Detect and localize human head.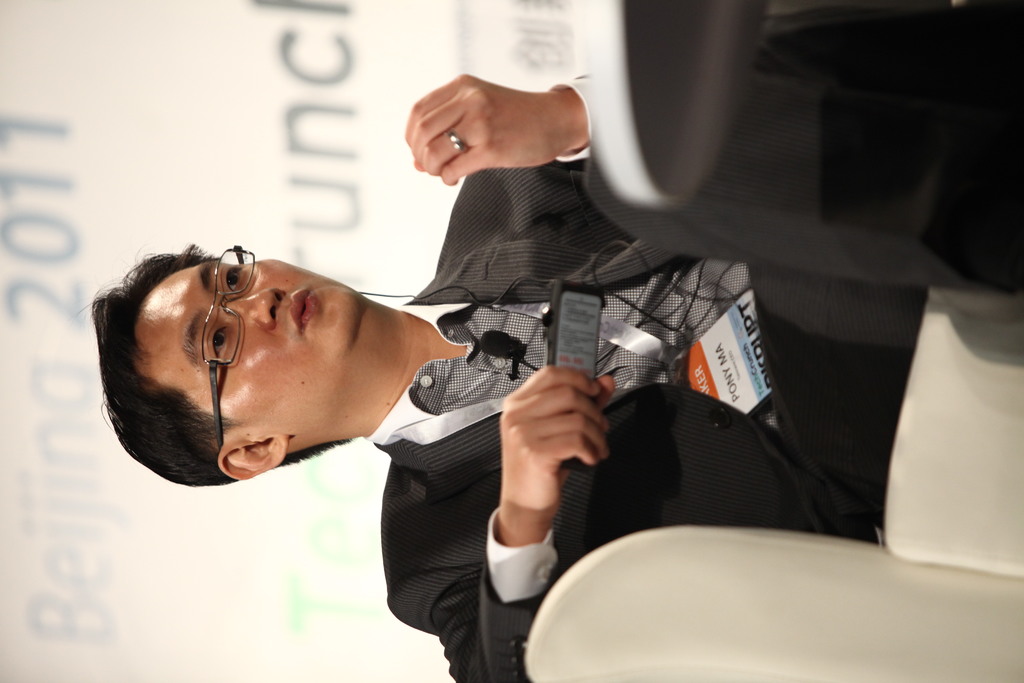
Localized at 154, 234, 401, 443.
